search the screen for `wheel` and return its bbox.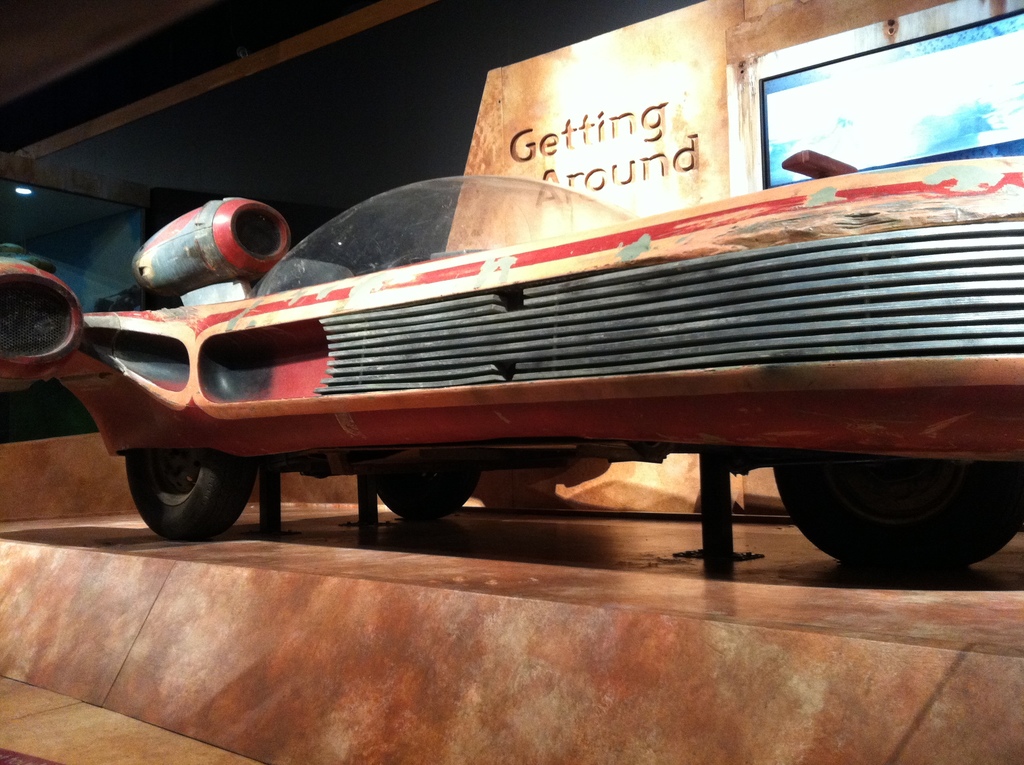
Found: x1=371, y1=471, x2=482, y2=522.
